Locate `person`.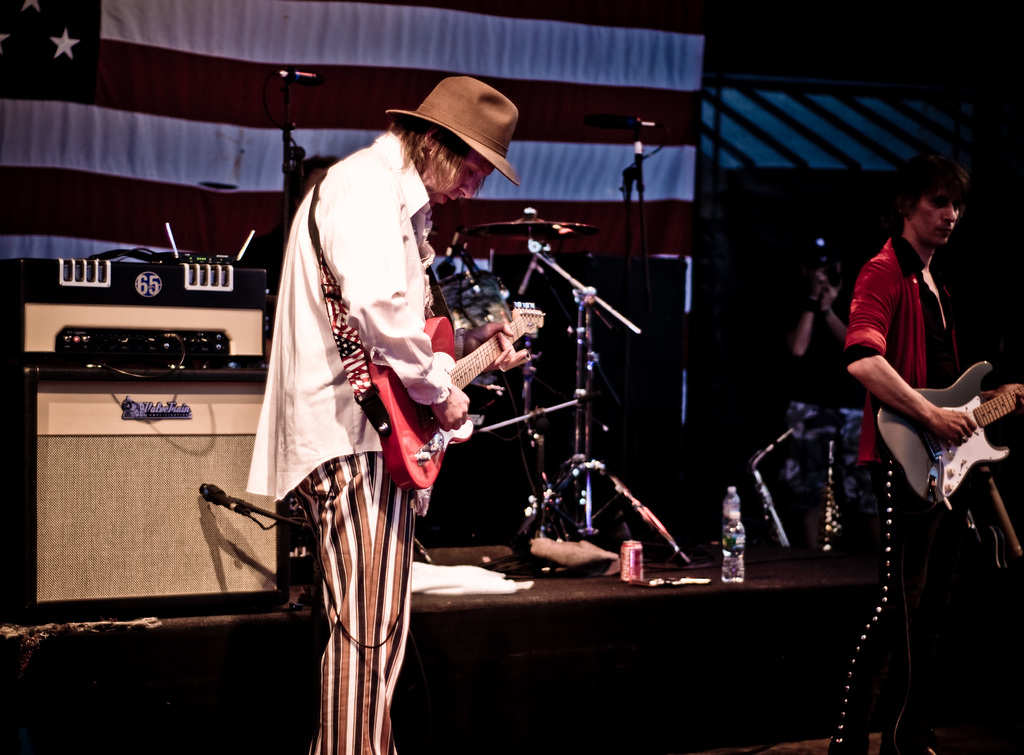
Bounding box: left=817, top=149, right=1023, bottom=754.
